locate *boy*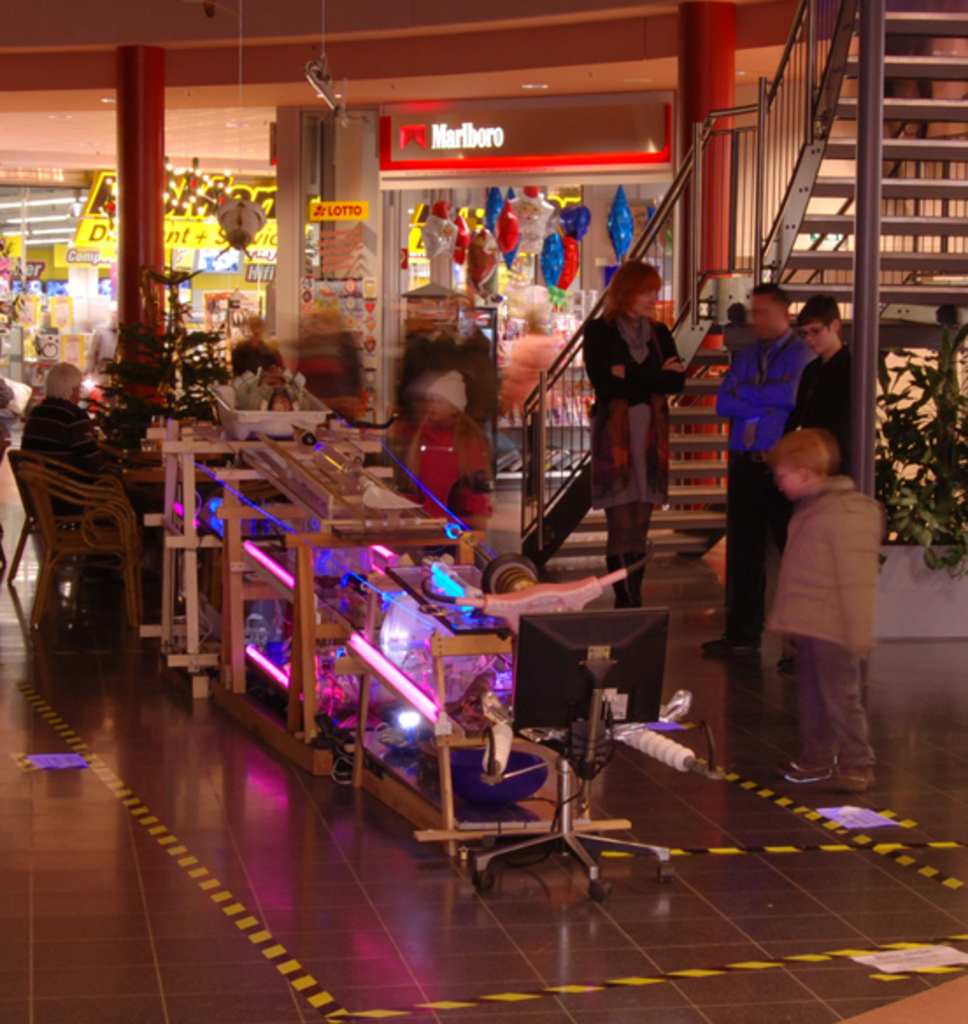
bbox(770, 293, 851, 675)
